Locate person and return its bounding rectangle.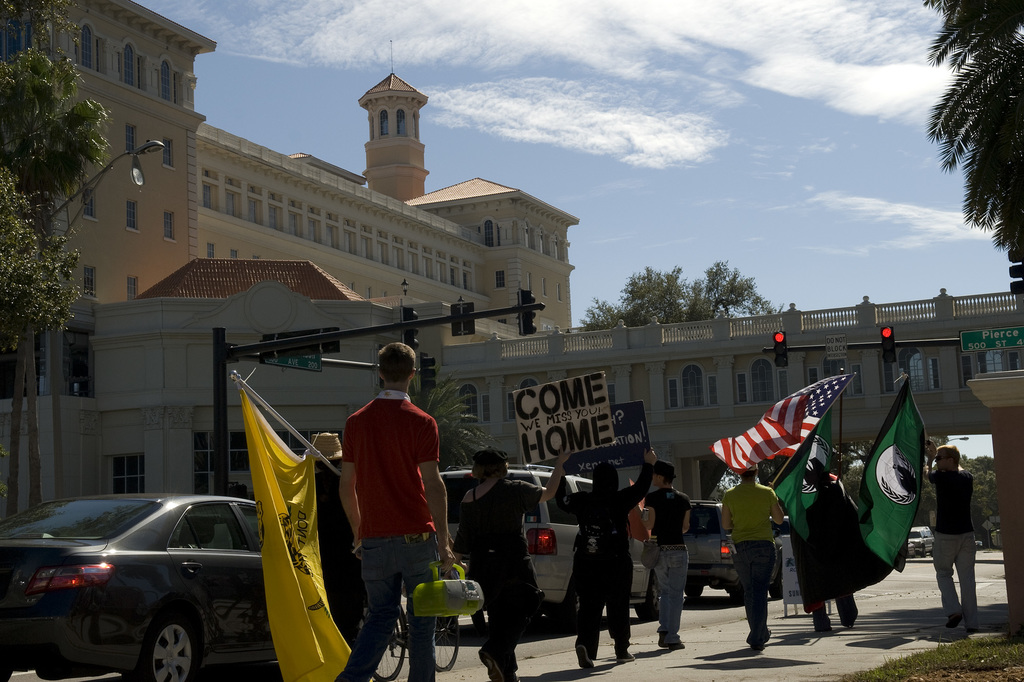
786 460 865 628.
